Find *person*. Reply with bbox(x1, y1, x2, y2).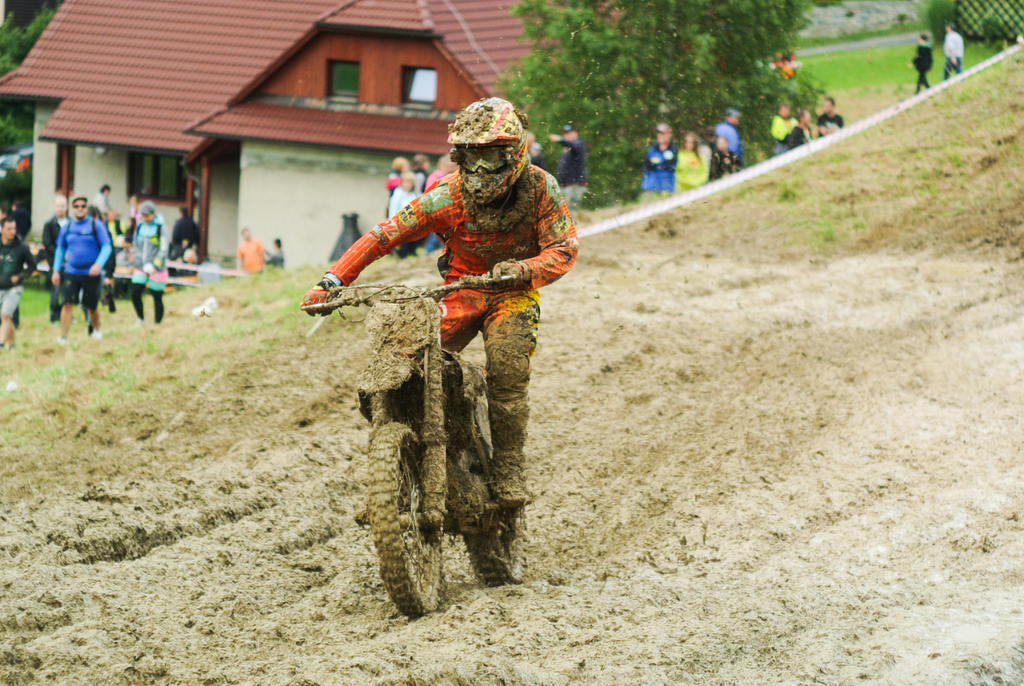
bbox(636, 121, 678, 195).
